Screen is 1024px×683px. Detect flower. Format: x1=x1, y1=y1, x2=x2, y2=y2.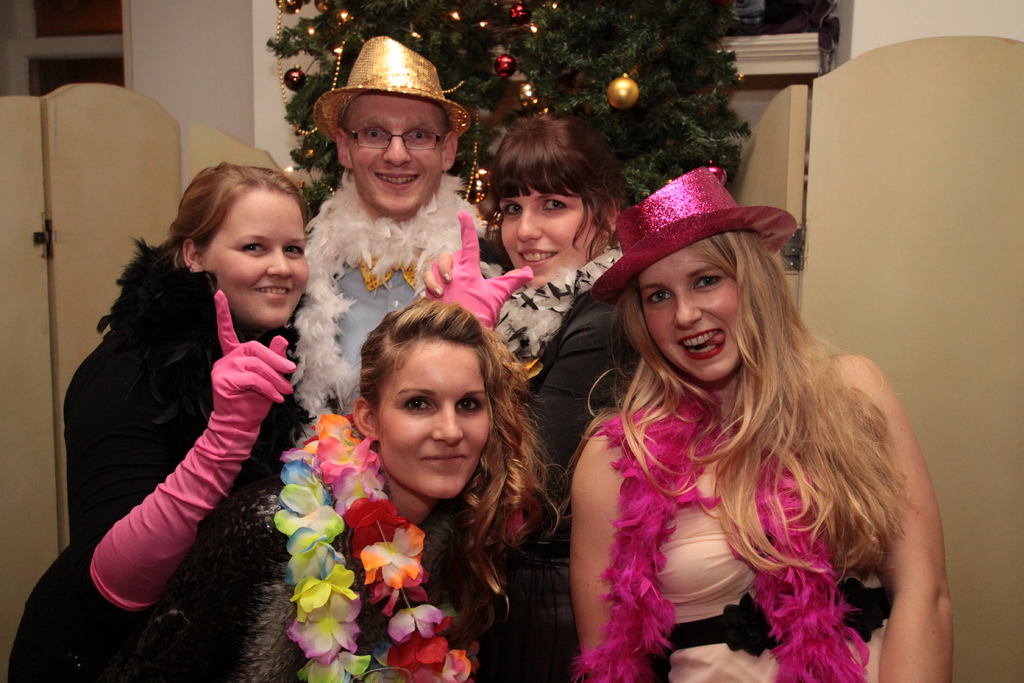
x1=356, y1=526, x2=429, y2=597.
